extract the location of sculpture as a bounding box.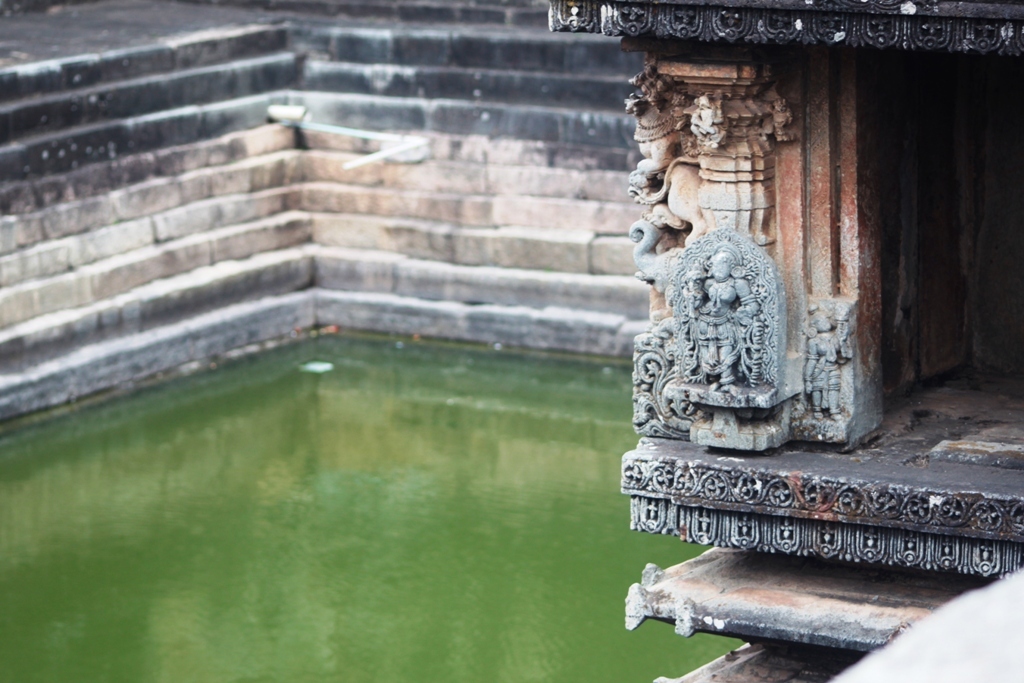
<region>806, 305, 852, 424</region>.
